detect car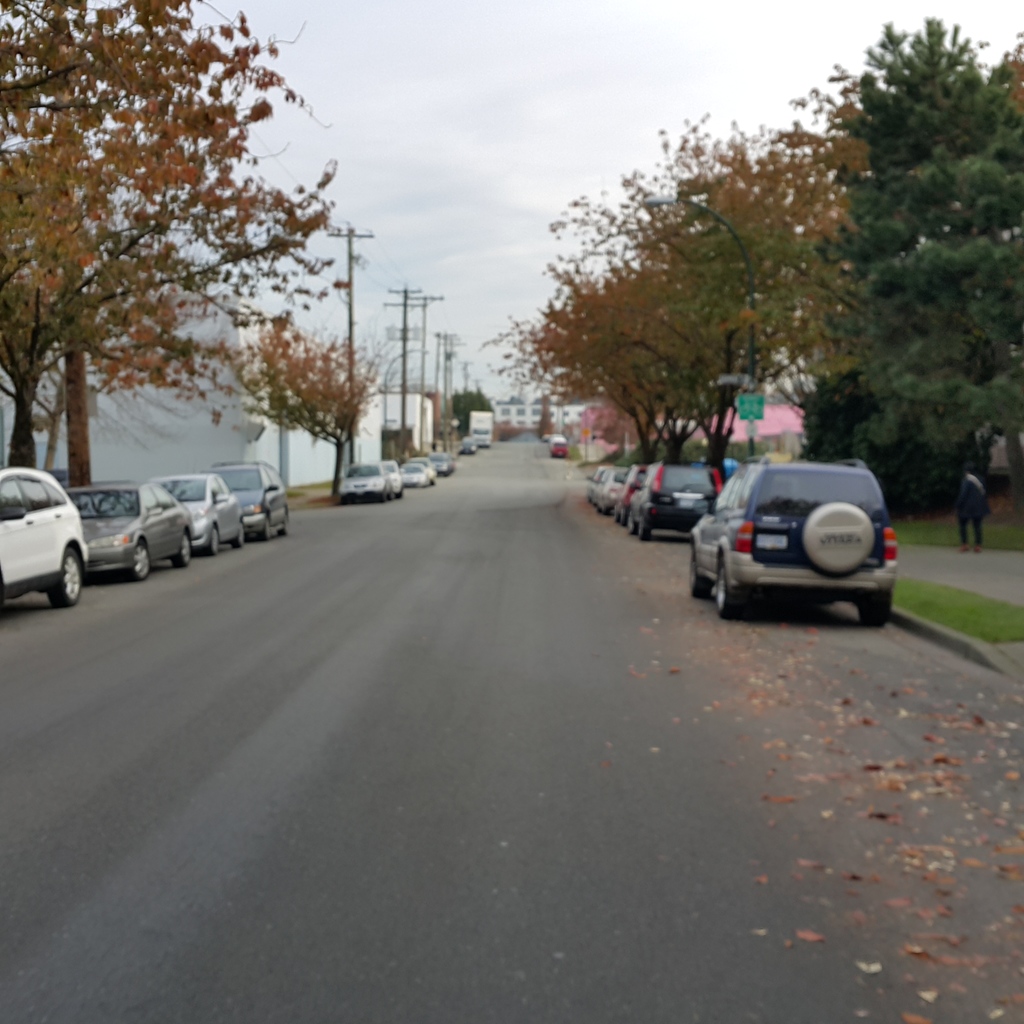
bbox=(154, 468, 243, 548)
